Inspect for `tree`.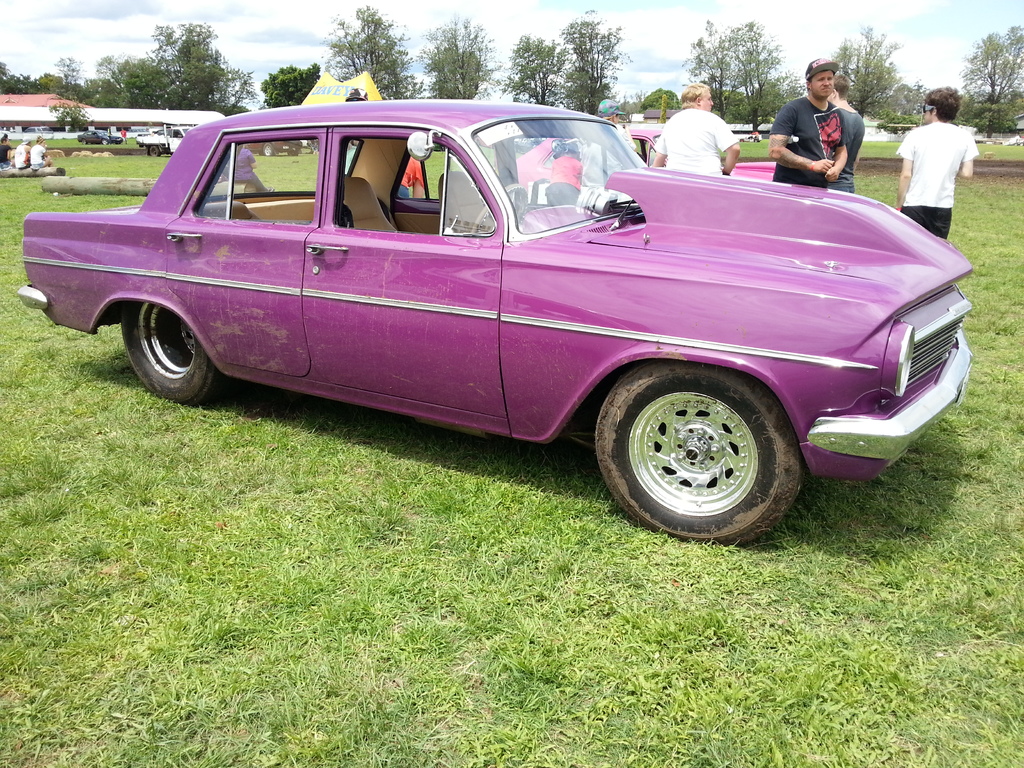
Inspection: pyautogui.locateOnScreen(682, 13, 737, 124).
